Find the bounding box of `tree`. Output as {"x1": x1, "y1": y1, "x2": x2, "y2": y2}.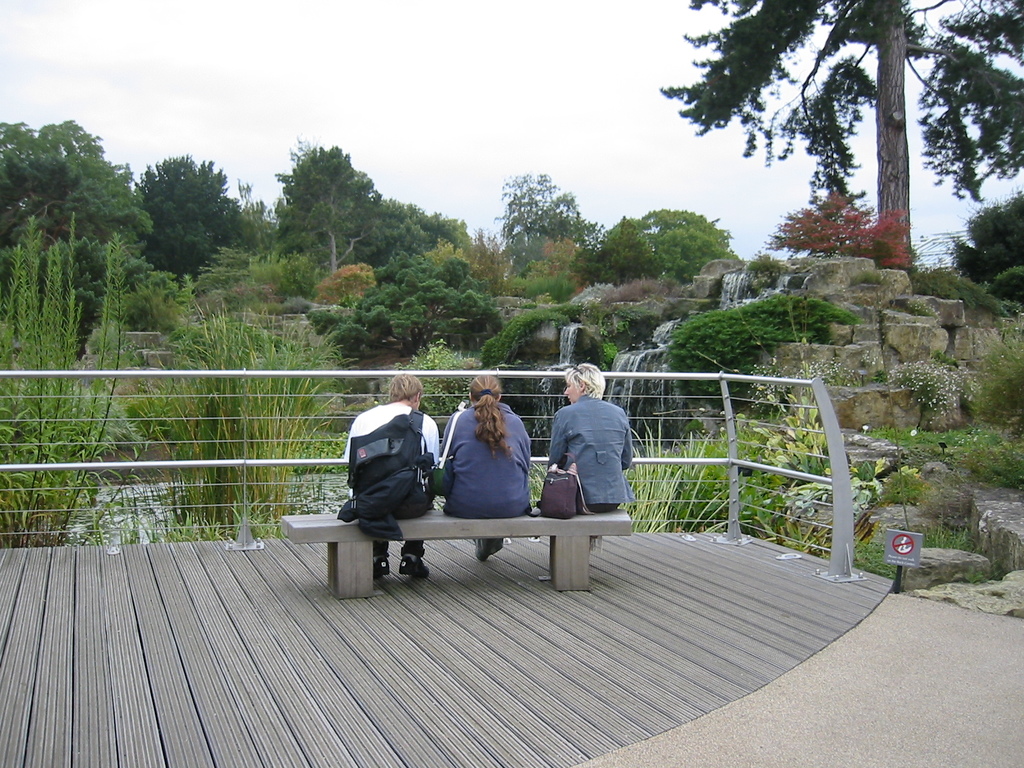
{"x1": 499, "y1": 169, "x2": 592, "y2": 305}.
